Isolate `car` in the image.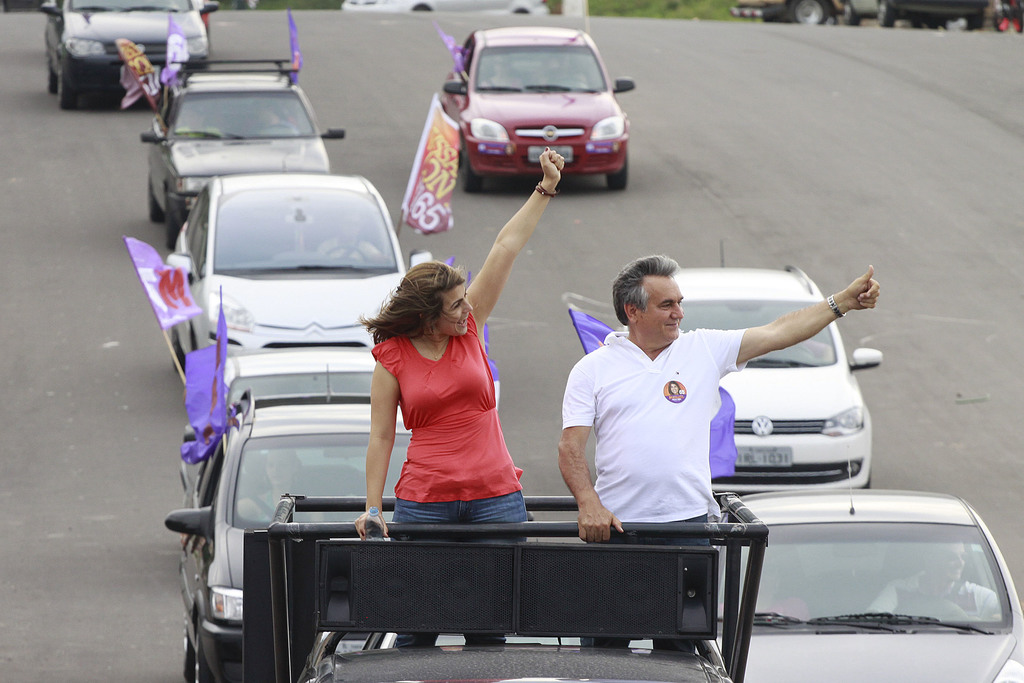
Isolated region: BBox(138, 55, 345, 249).
